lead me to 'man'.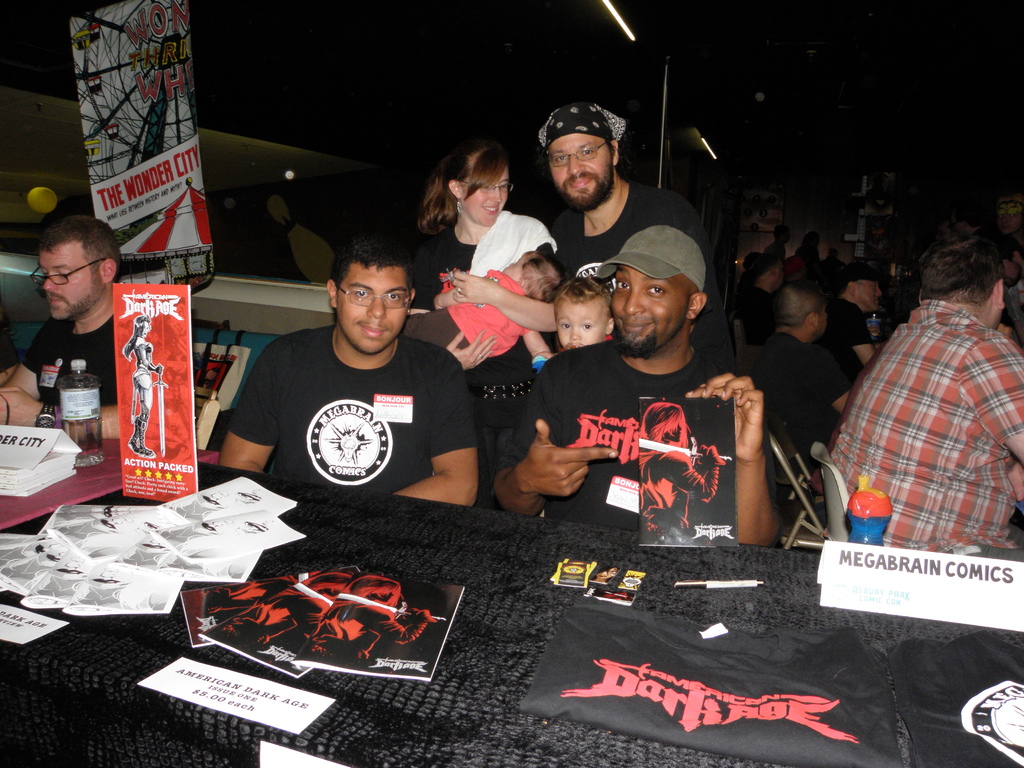
Lead to <box>824,228,1018,604</box>.
